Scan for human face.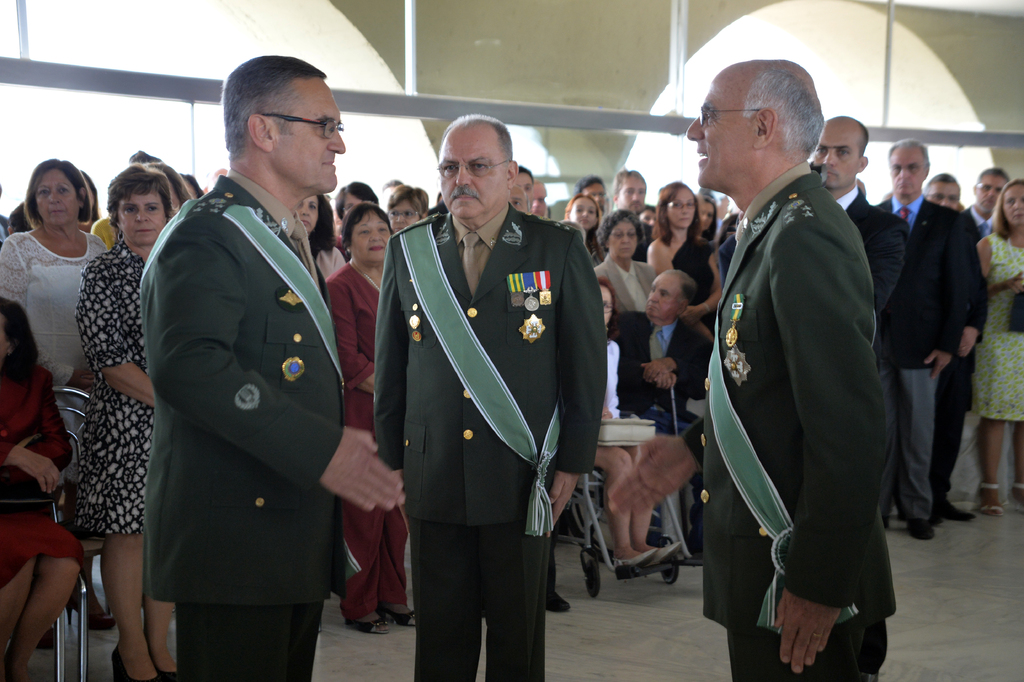
Scan result: bbox(387, 197, 420, 231).
